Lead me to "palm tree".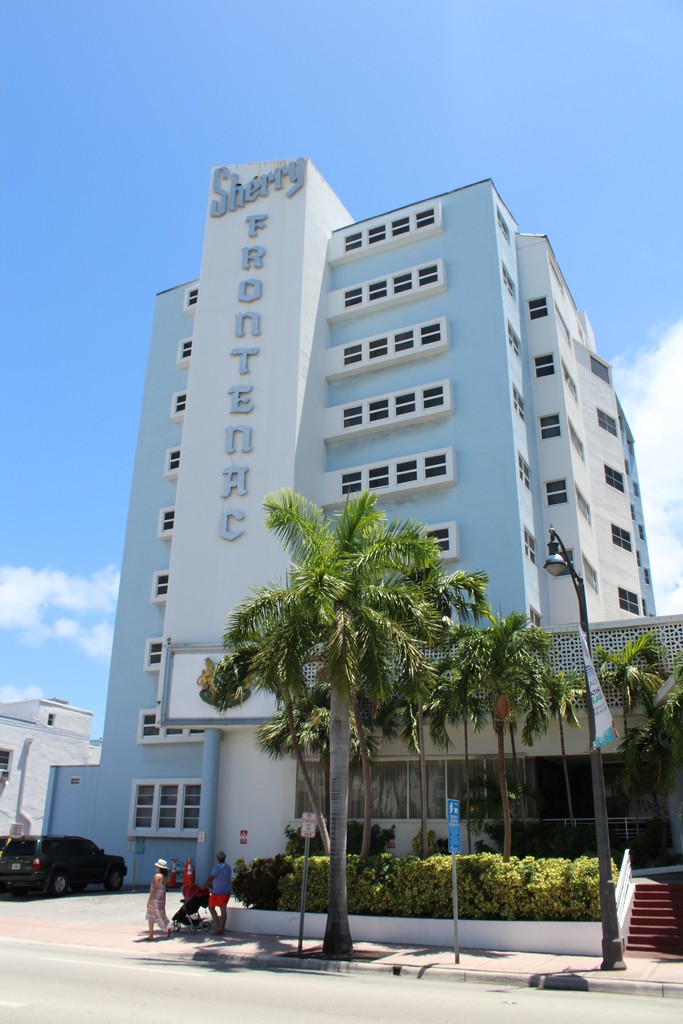
Lead to box=[217, 467, 431, 961].
